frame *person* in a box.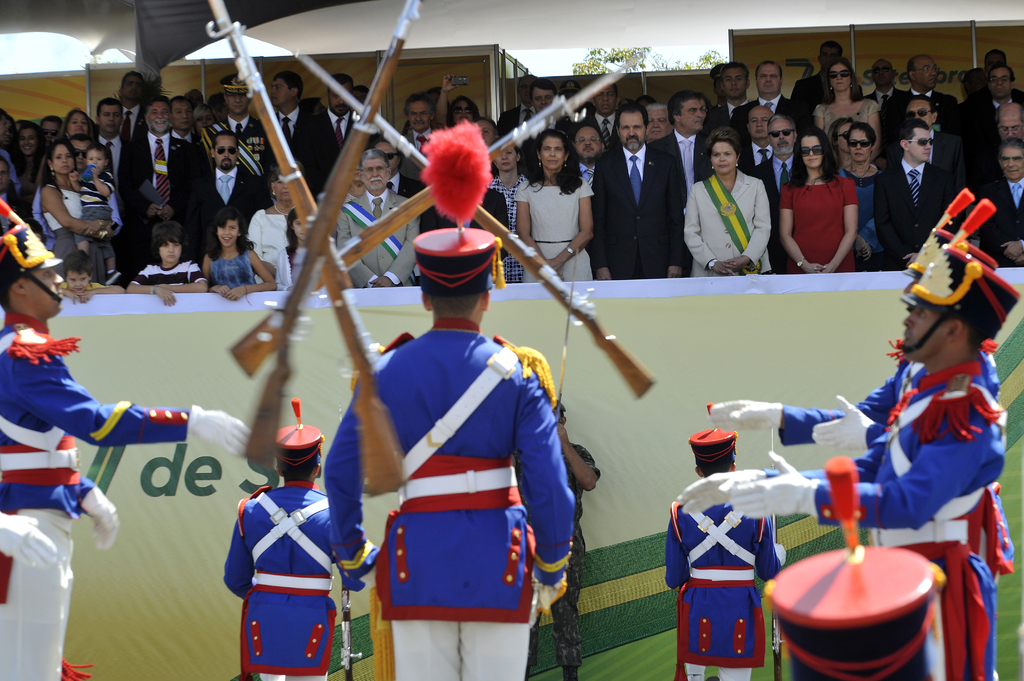
select_region(122, 220, 205, 306).
